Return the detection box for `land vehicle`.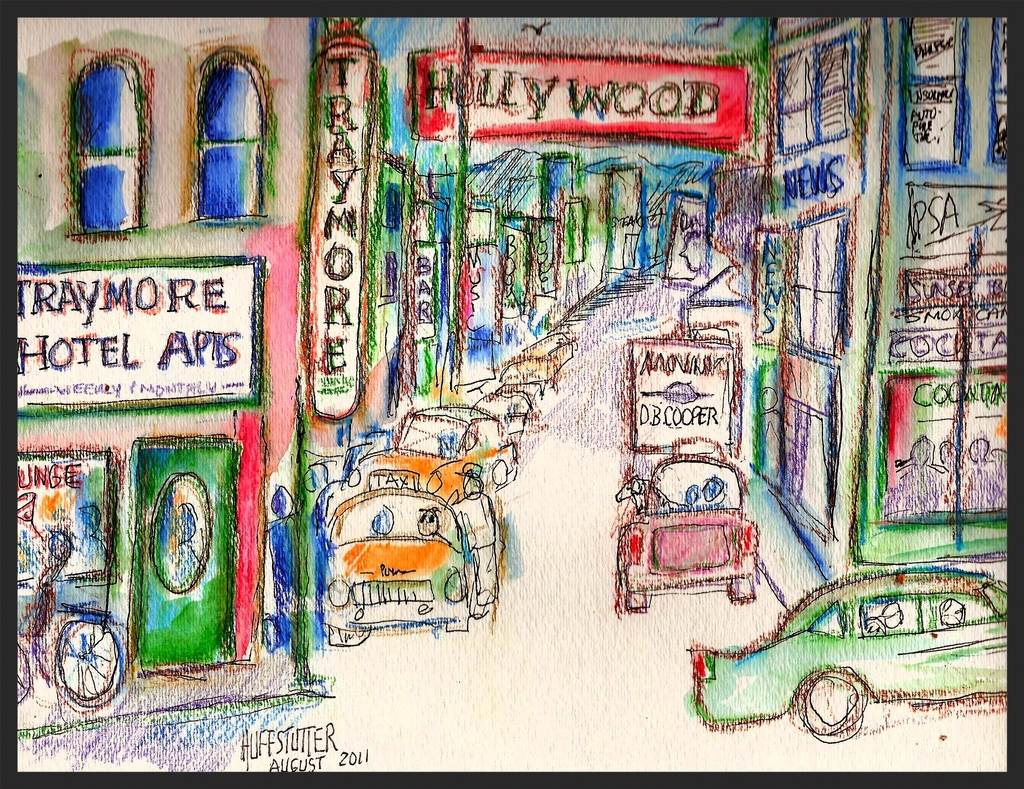
pyautogui.locateOnScreen(292, 421, 515, 637).
